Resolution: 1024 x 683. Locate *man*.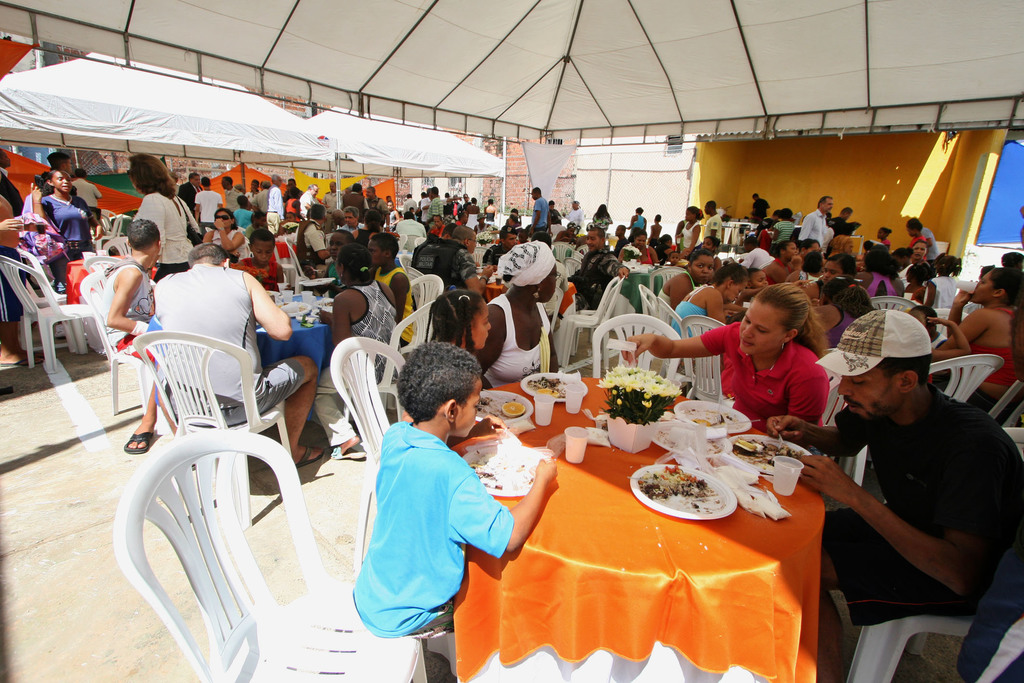
45,149,74,177.
